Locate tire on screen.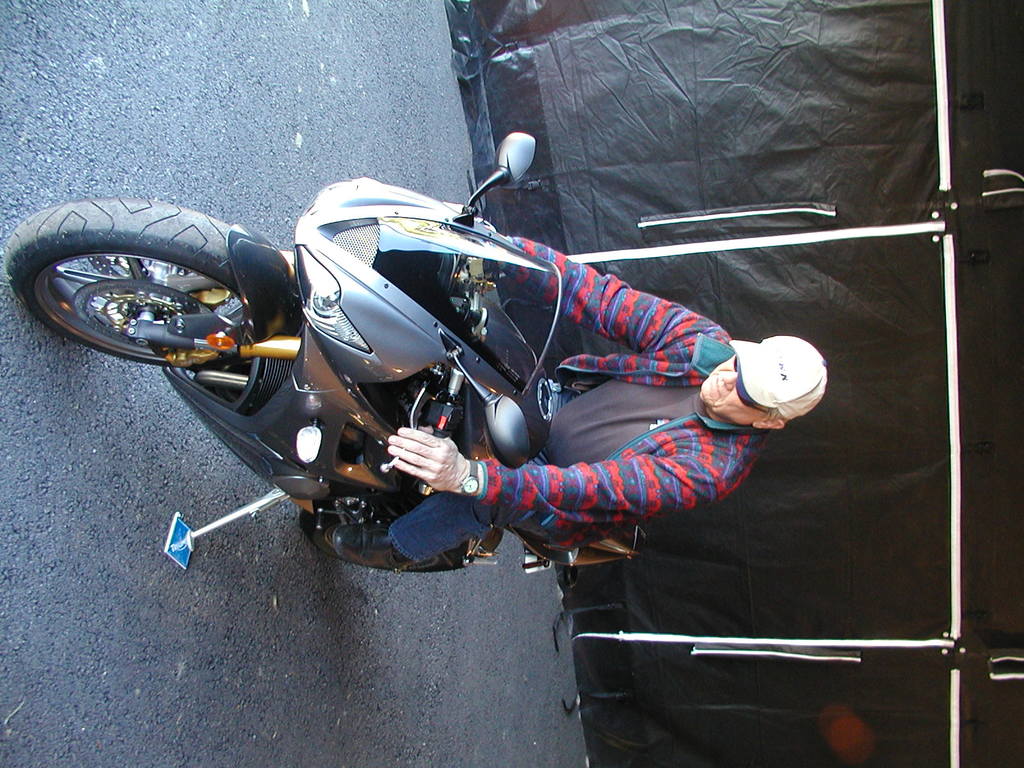
On screen at [x1=3, y1=195, x2=244, y2=371].
